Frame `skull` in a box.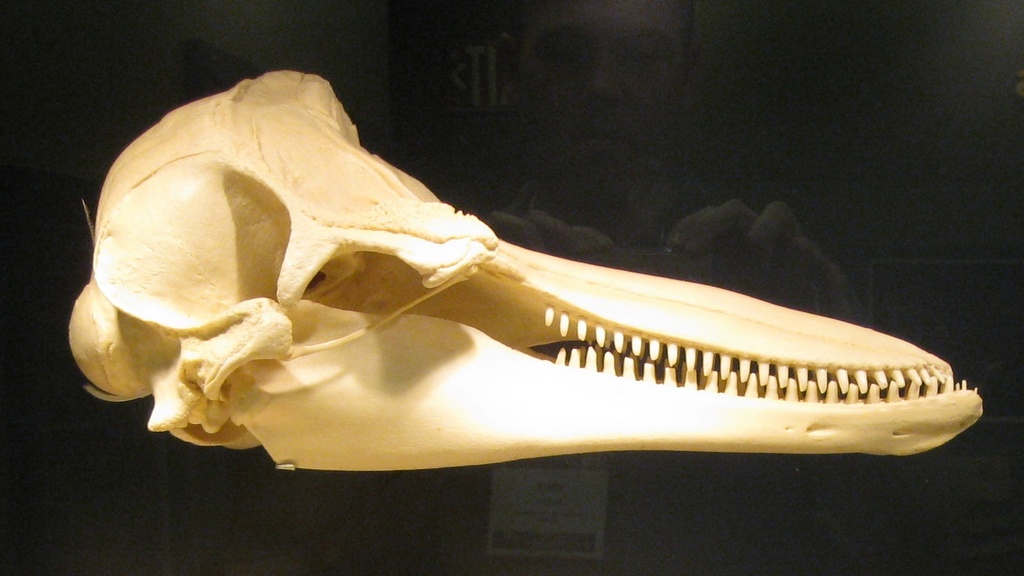
(80, 74, 965, 469).
